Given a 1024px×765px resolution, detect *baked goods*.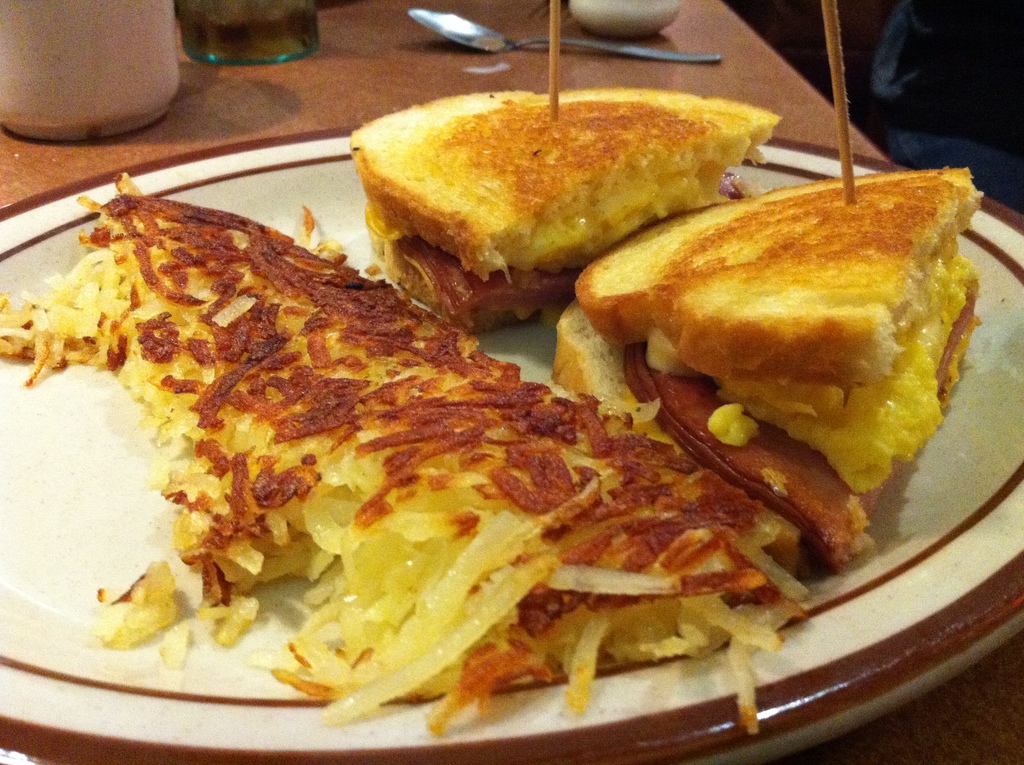
0 165 804 737.
